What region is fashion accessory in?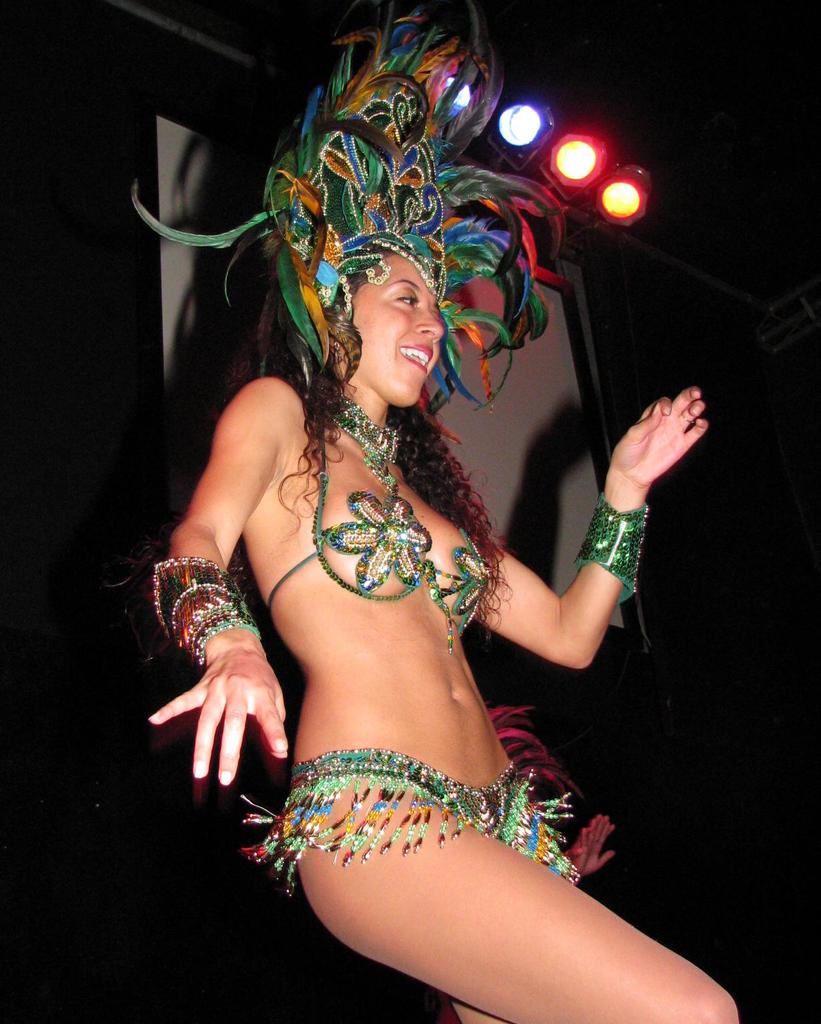
230, 744, 575, 891.
